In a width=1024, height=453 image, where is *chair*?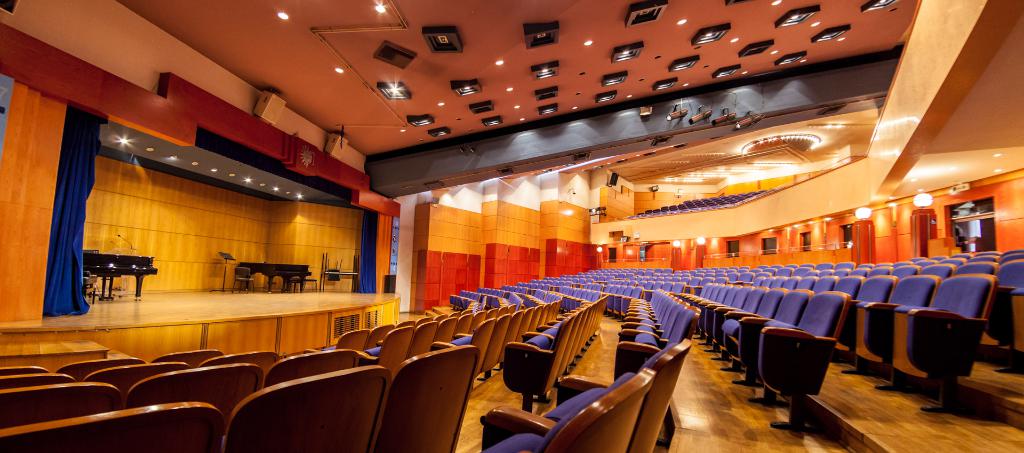
box(858, 275, 942, 391).
